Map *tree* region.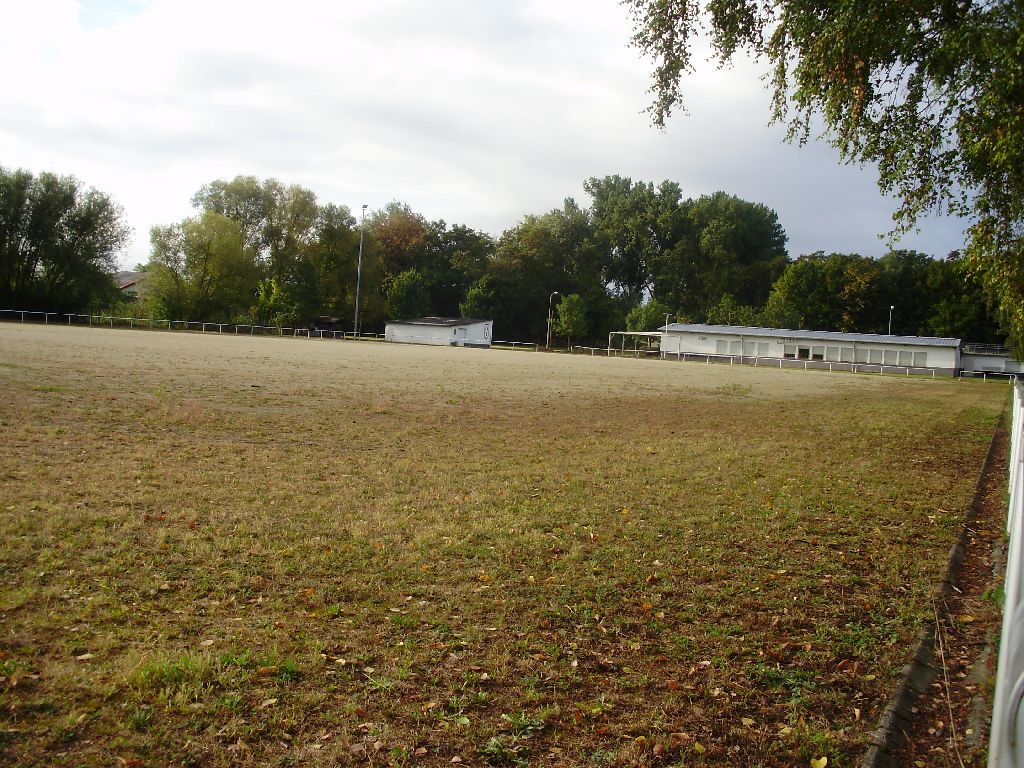
Mapped to 686, 220, 753, 336.
